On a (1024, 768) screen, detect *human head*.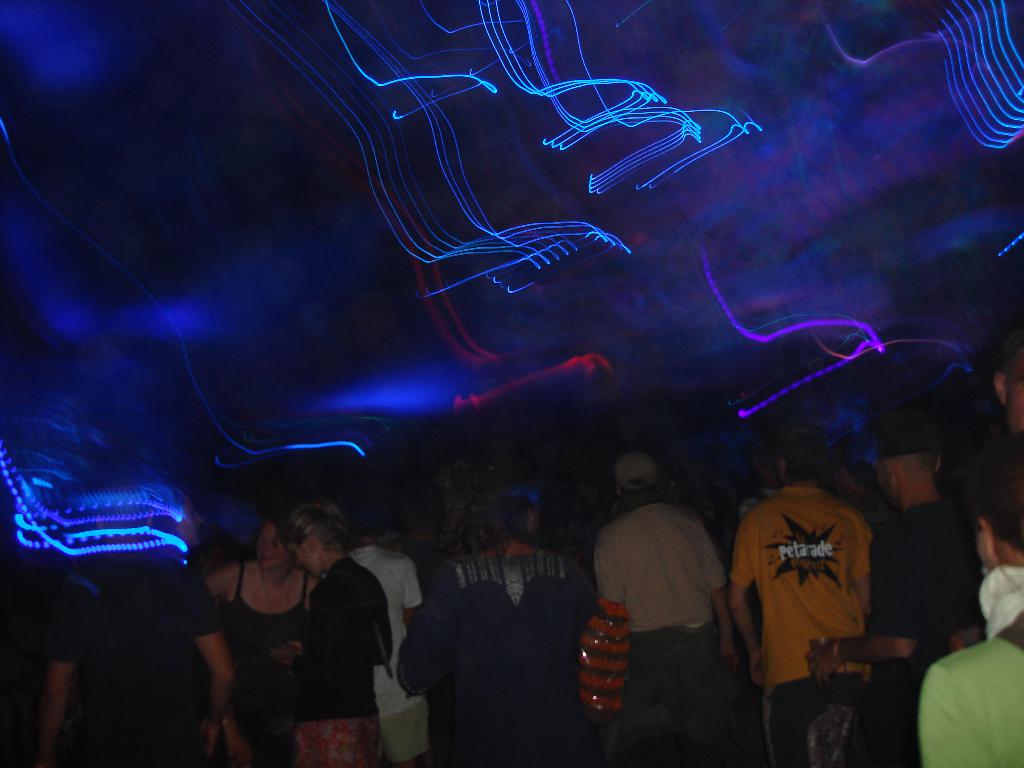
bbox(989, 337, 1023, 445).
